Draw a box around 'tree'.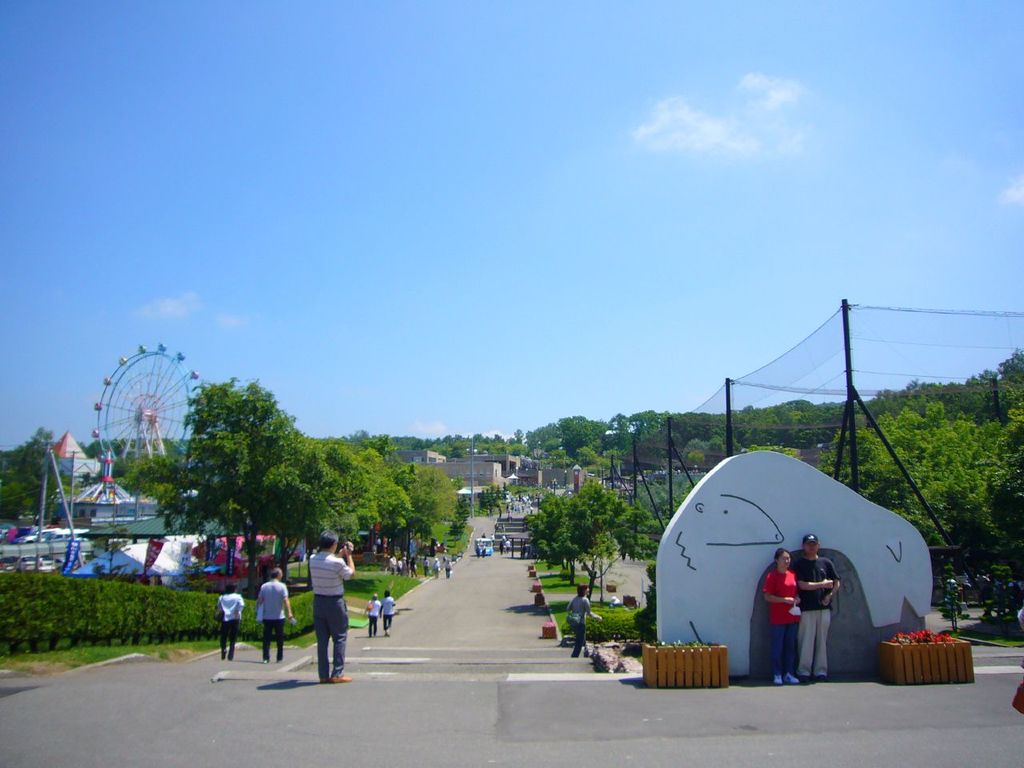
0:427:82:527.
